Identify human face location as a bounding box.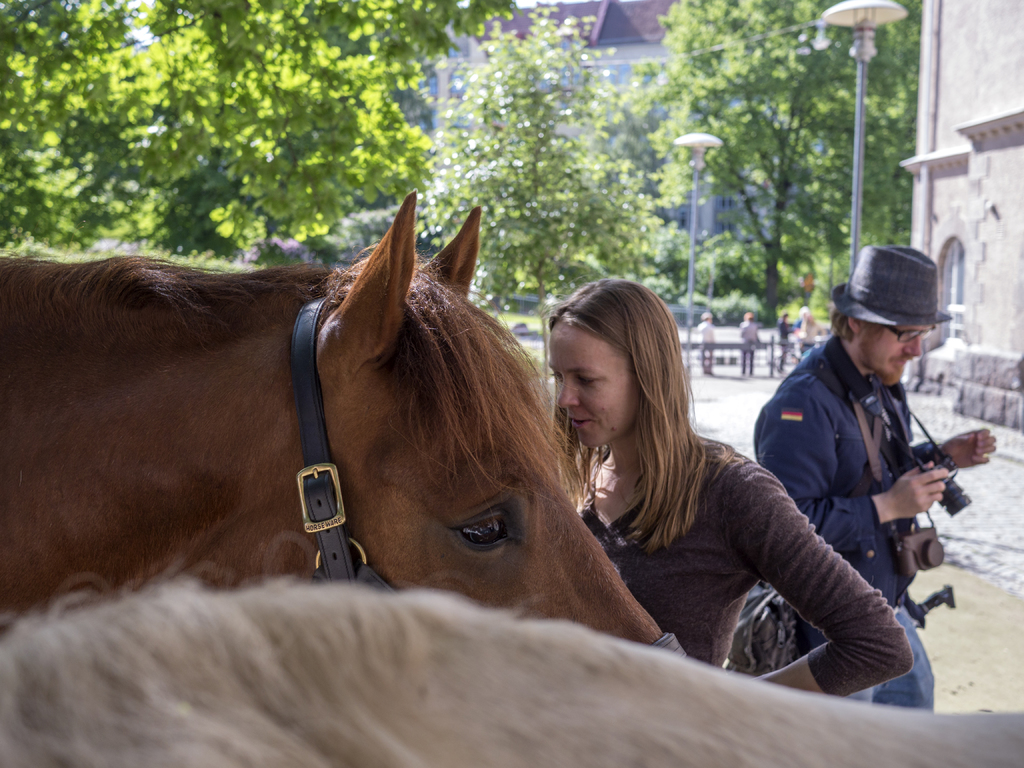
[x1=858, y1=324, x2=930, y2=380].
